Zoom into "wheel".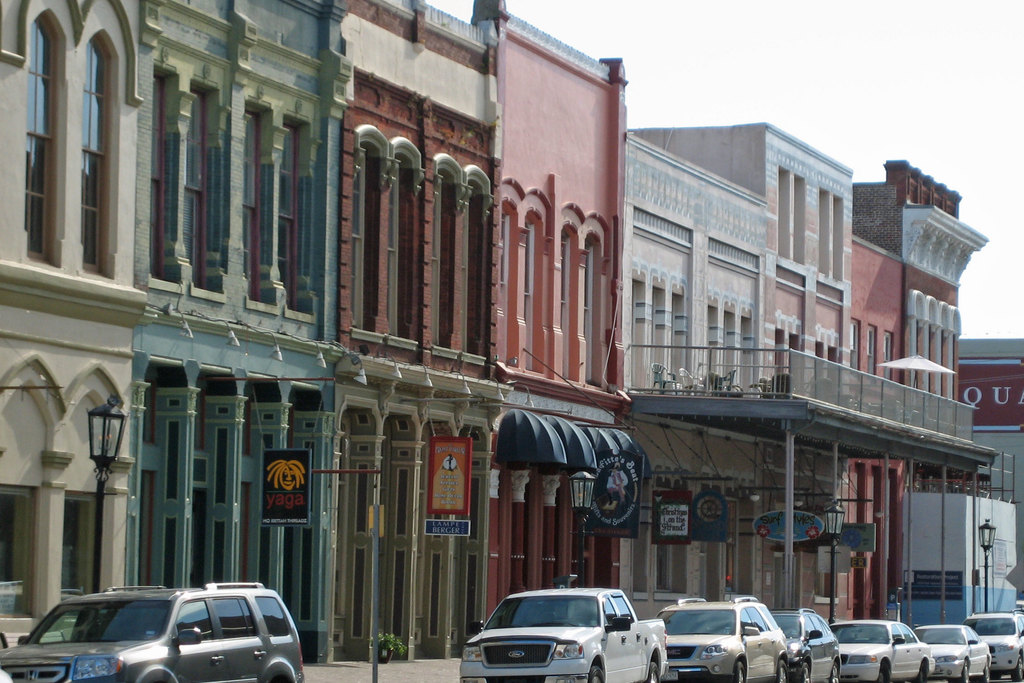
Zoom target: (left=1012, top=654, right=1023, bottom=682).
